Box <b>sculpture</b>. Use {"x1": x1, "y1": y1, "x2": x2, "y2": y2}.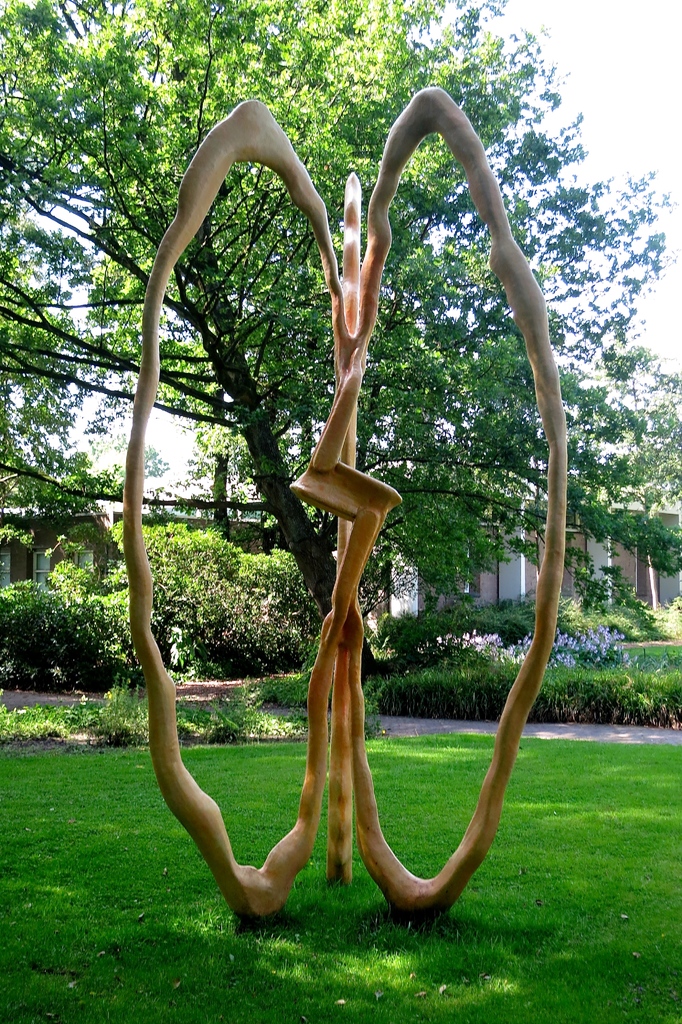
{"x1": 138, "y1": 77, "x2": 590, "y2": 951}.
